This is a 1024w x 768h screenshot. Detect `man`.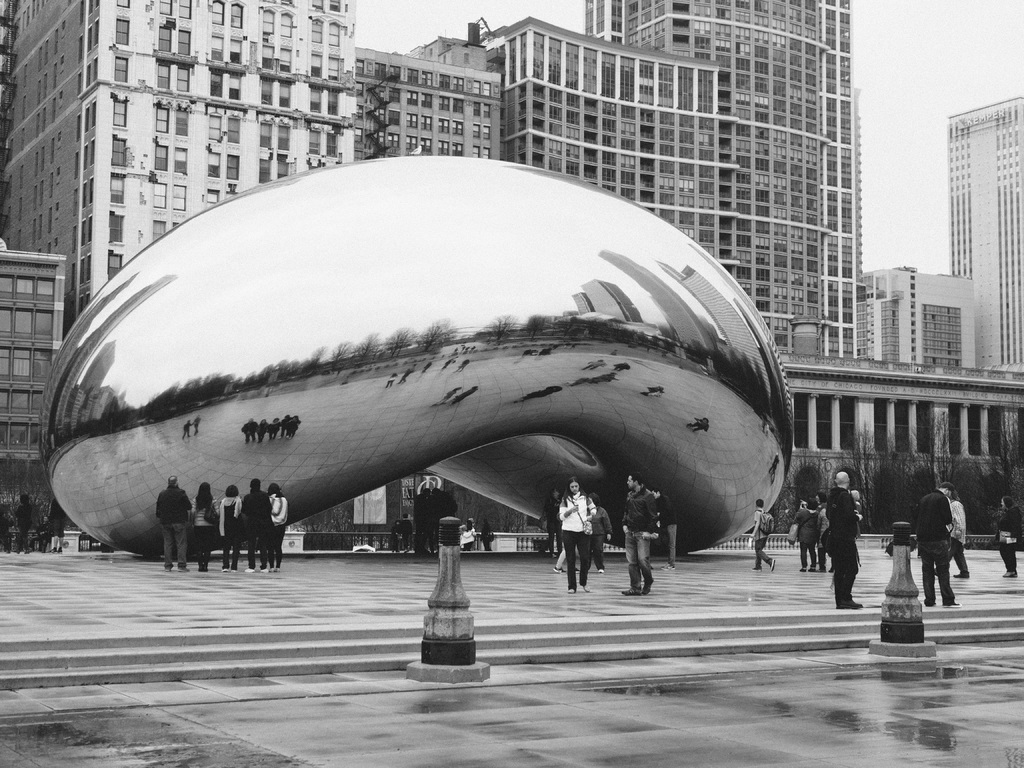
{"left": 908, "top": 475, "right": 970, "bottom": 611}.
